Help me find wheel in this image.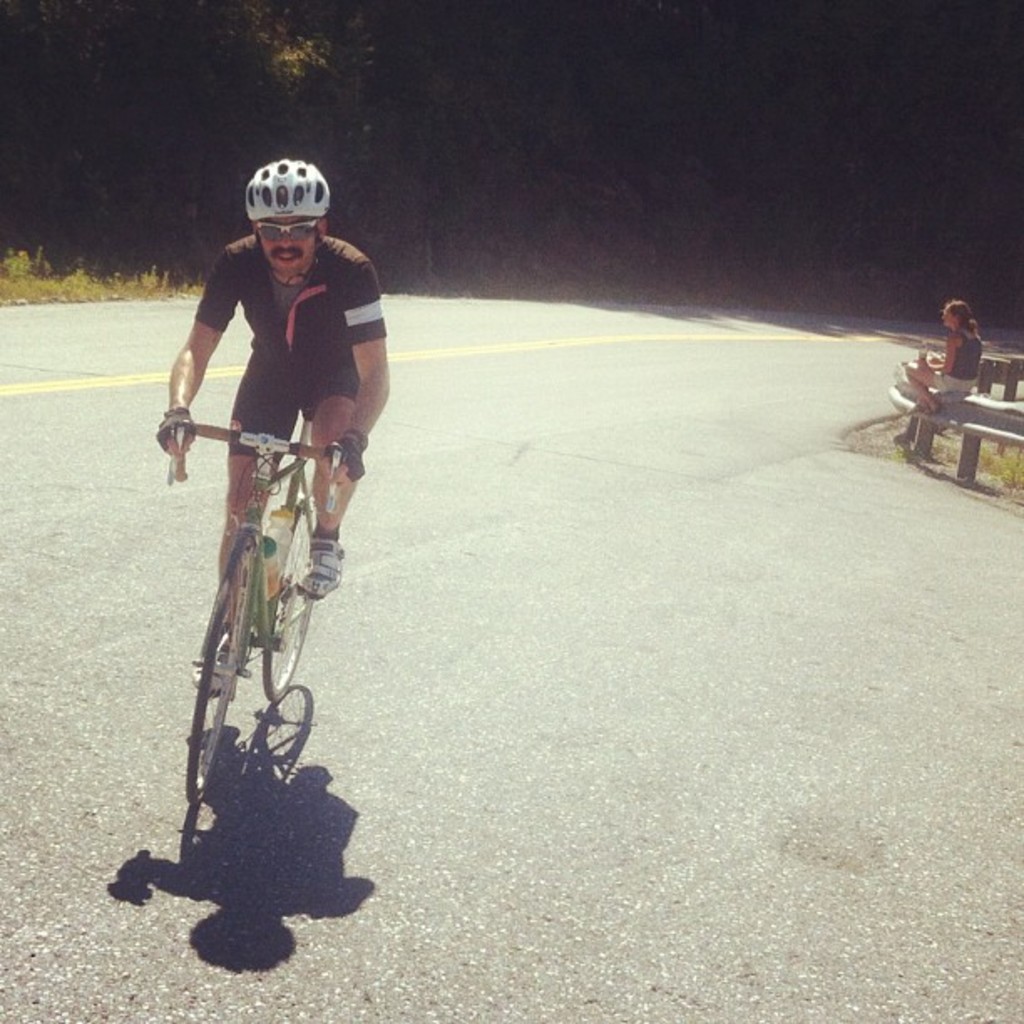
Found it: (x1=196, y1=524, x2=266, y2=810).
